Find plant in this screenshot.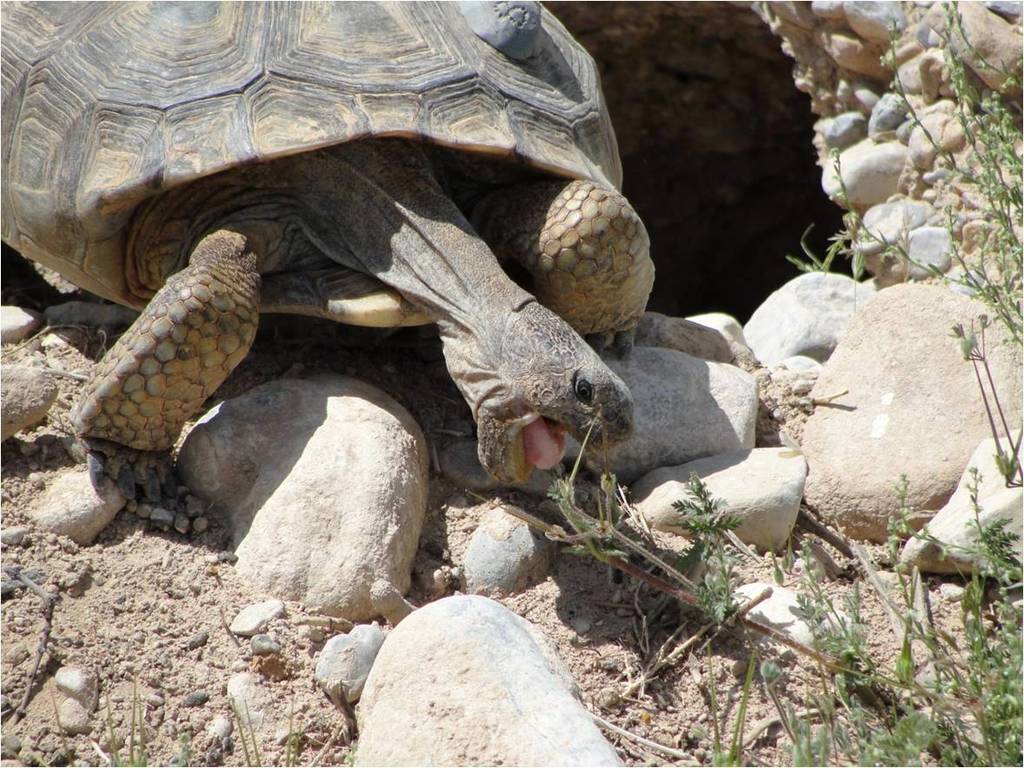
The bounding box for plant is bbox=(336, 671, 365, 767).
